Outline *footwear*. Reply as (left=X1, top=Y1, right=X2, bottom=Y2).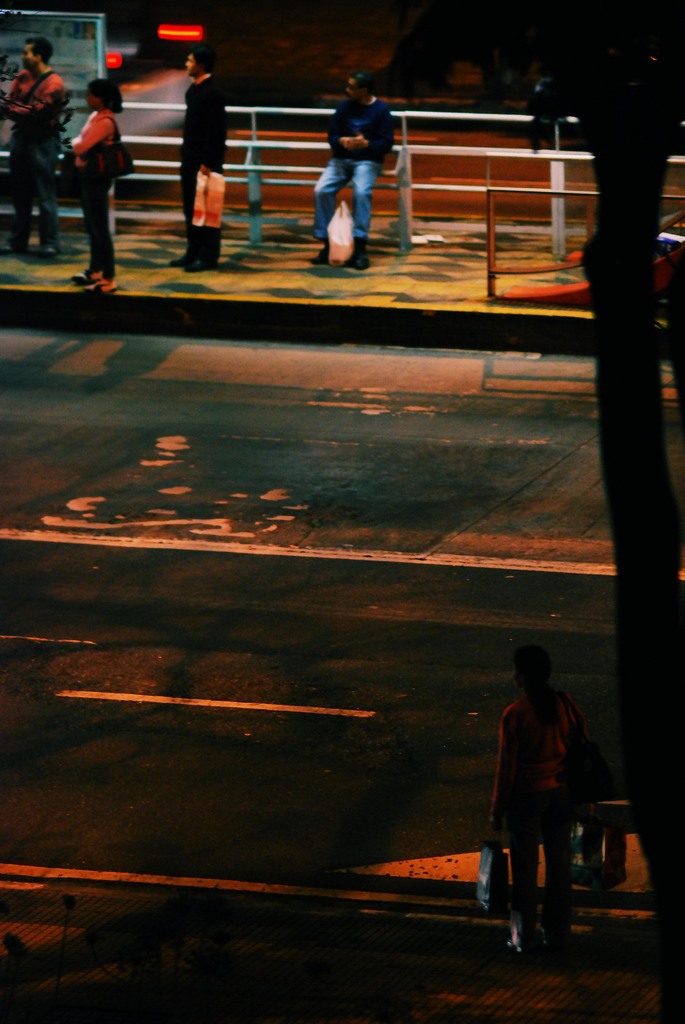
(left=86, top=276, right=114, bottom=296).
